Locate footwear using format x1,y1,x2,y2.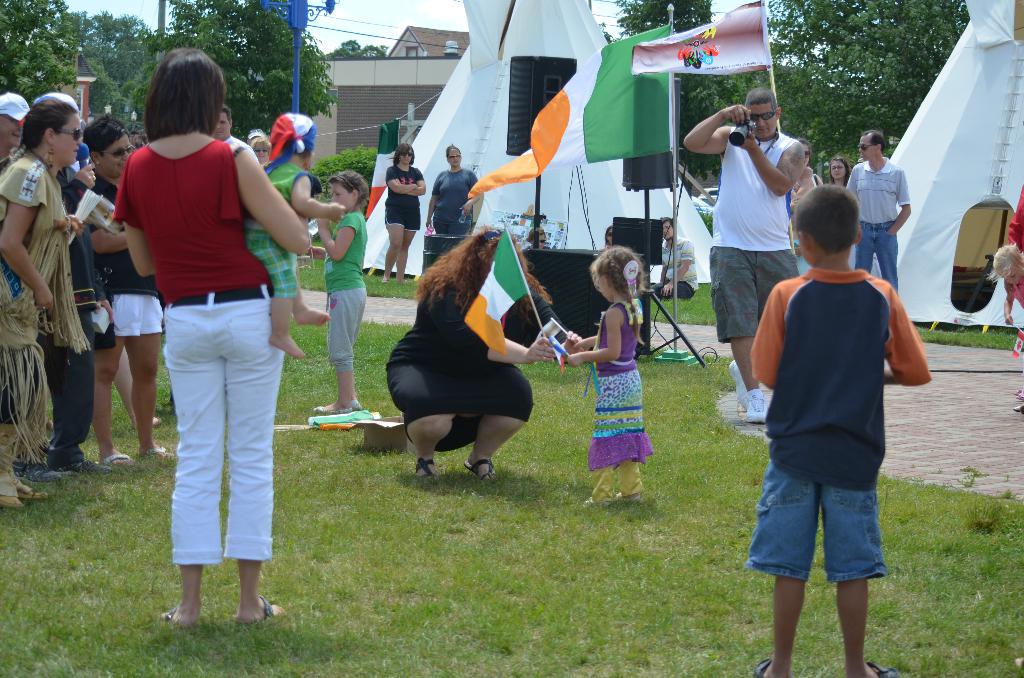
312,404,351,414.
